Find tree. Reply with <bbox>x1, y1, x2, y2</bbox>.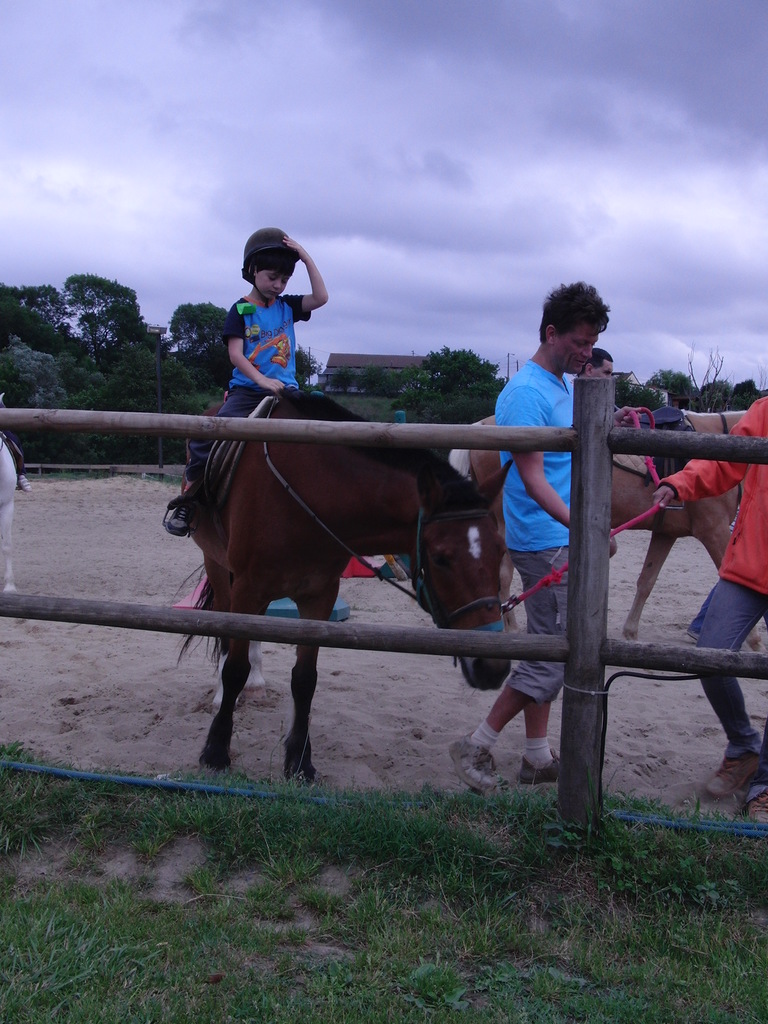
<bbox>604, 371, 644, 405</bbox>.
